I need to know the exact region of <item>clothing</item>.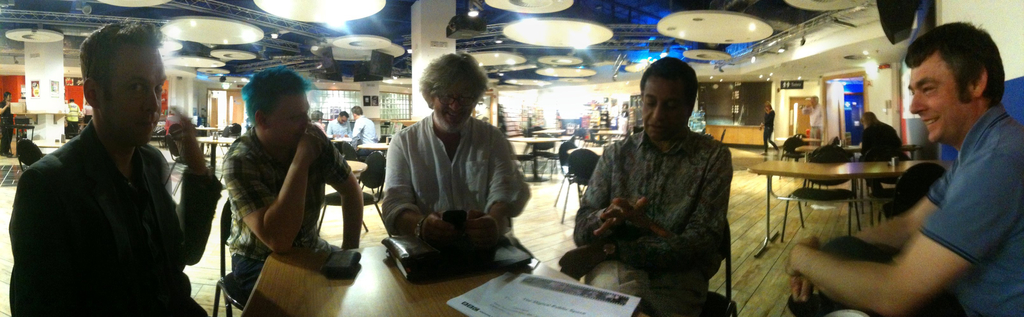
Region: Rect(17, 74, 202, 316).
